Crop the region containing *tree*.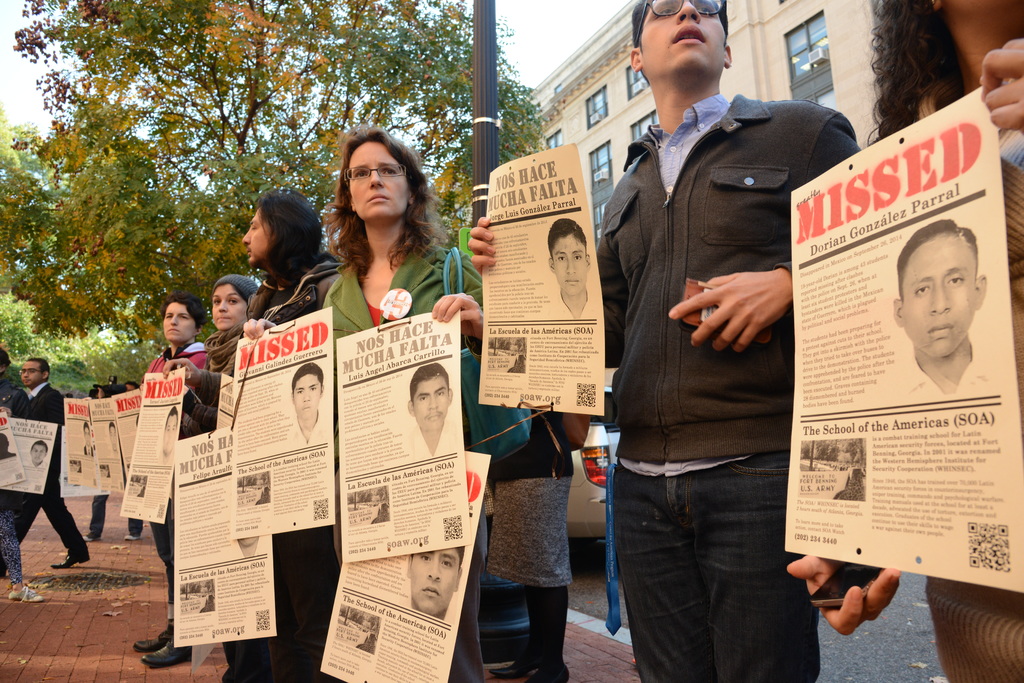
Crop region: box(0, 1, 550, 350).
